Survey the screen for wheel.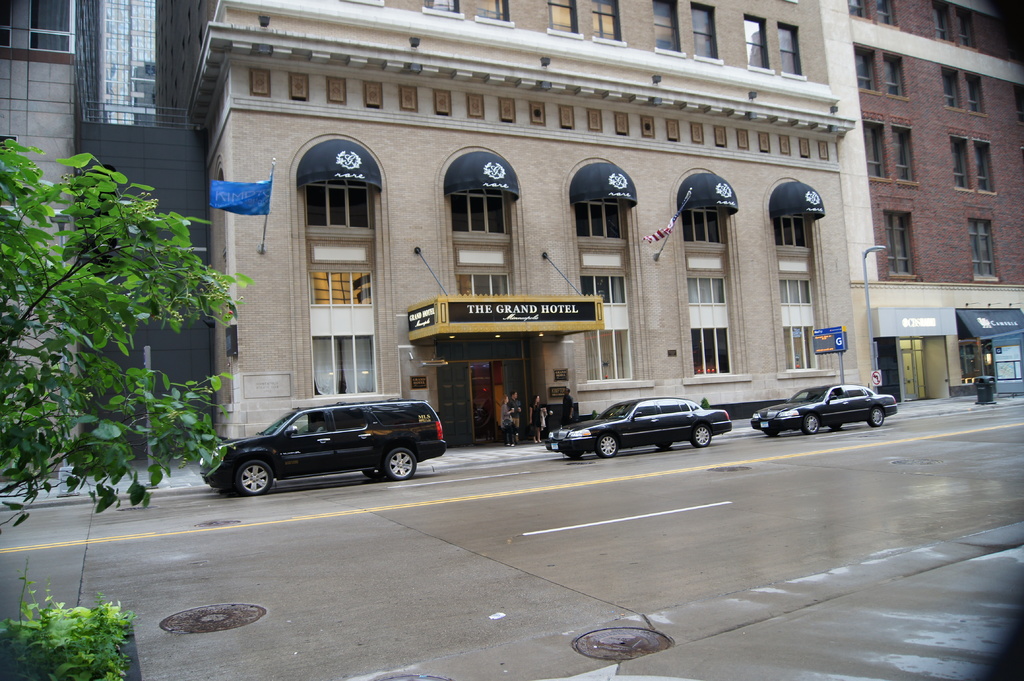
Survey found: (x1=221, y1=453, x2=279, y2=509).
